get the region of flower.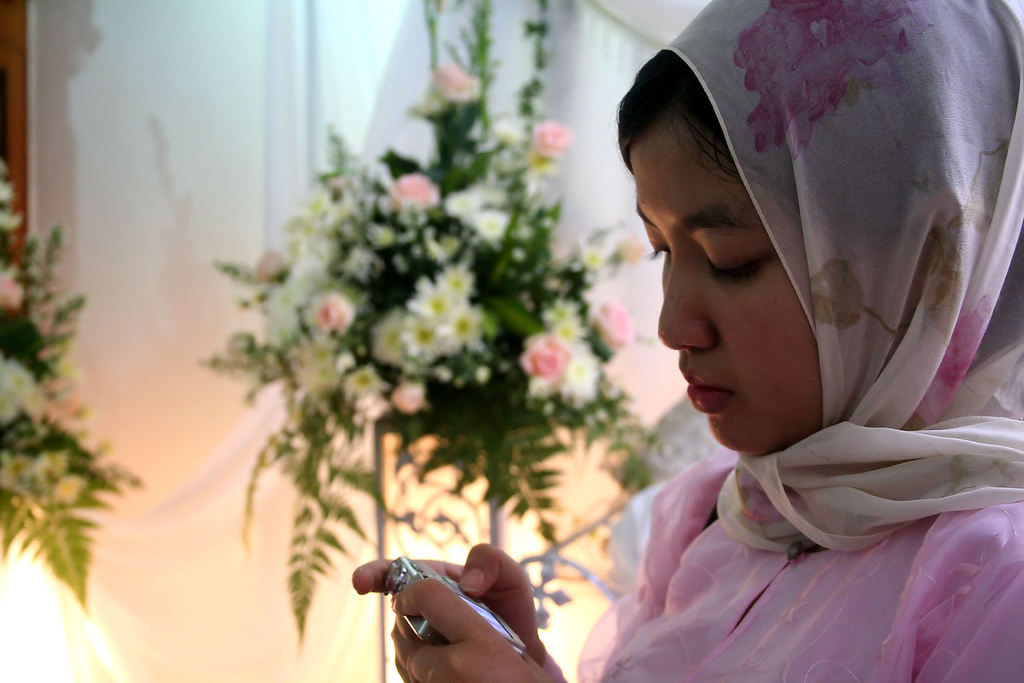
572:243:602:274.
